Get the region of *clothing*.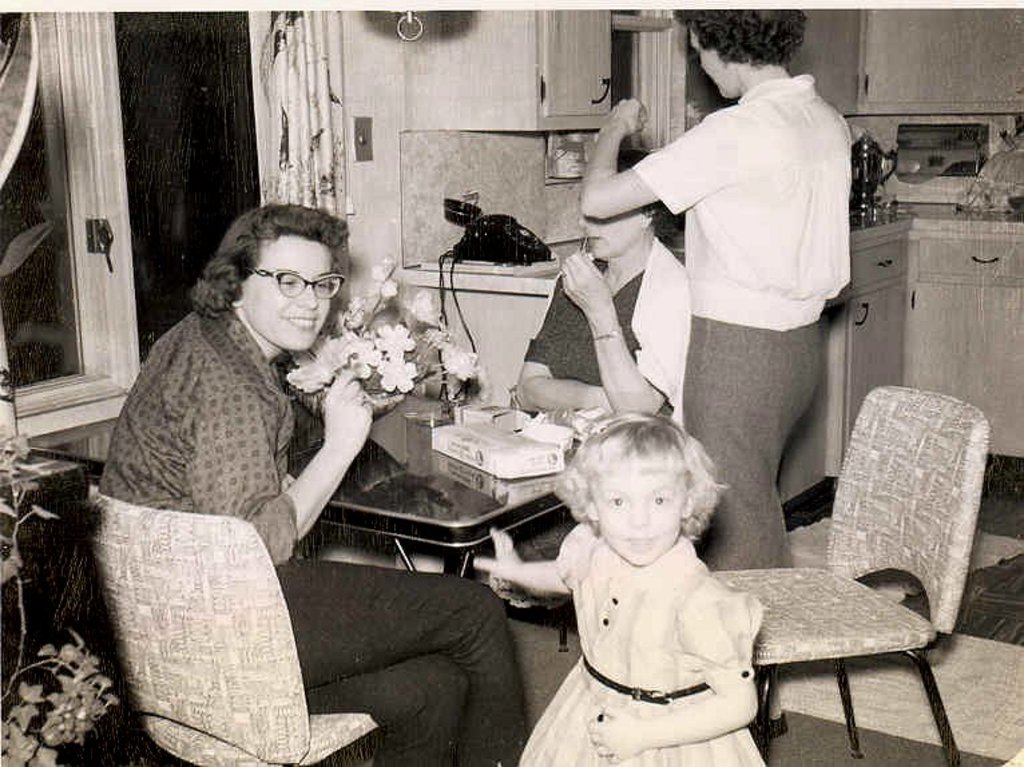
box=[512, 226, 688, 430].
